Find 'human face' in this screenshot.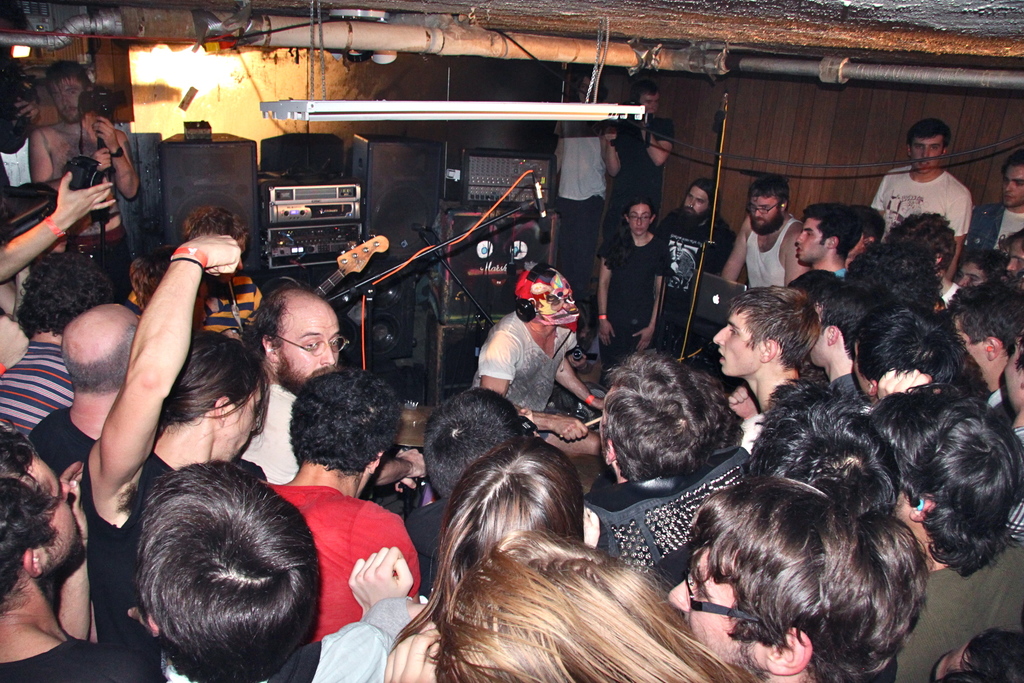
The bounding box for 'human face' is [left=632, top=204, right=651, bottom=235].
